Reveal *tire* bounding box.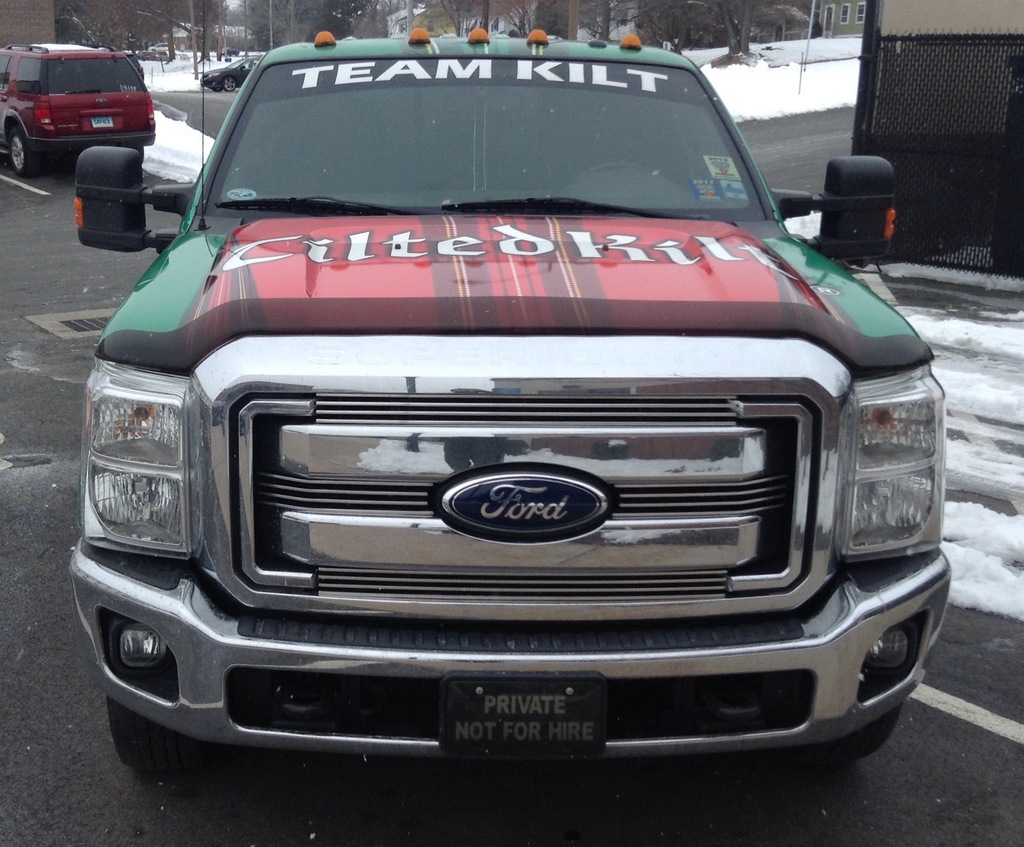
Revealed: bbox=[130, 146, 147, 162].
